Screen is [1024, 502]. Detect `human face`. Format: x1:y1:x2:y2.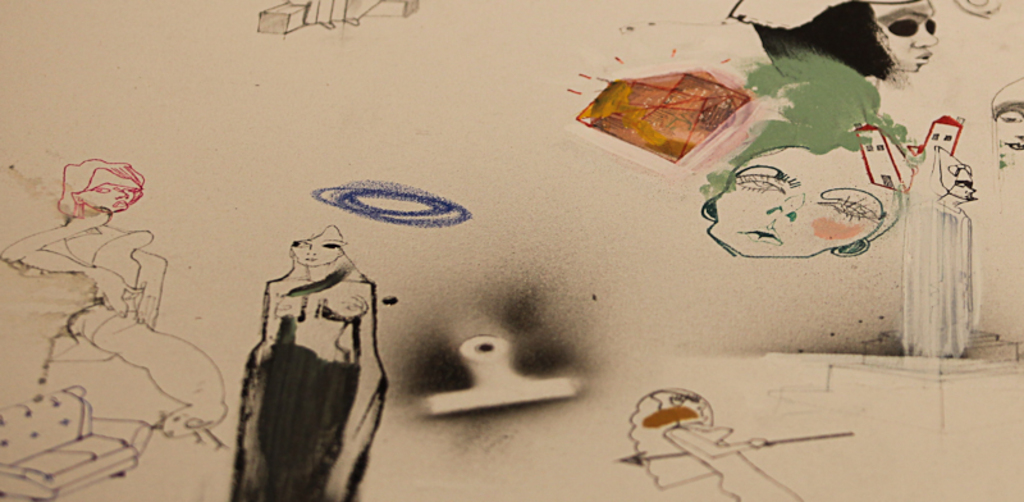
88:183:131:211.
